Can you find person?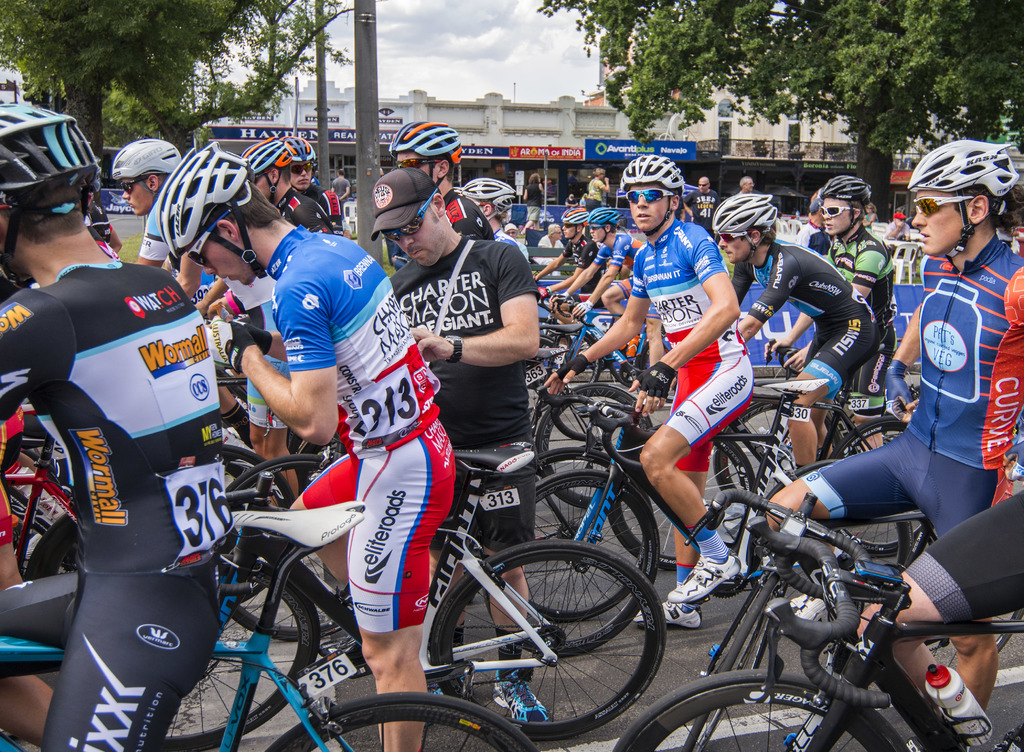
Yes, bounding box: bbox=[795, 202, 828, 247].
